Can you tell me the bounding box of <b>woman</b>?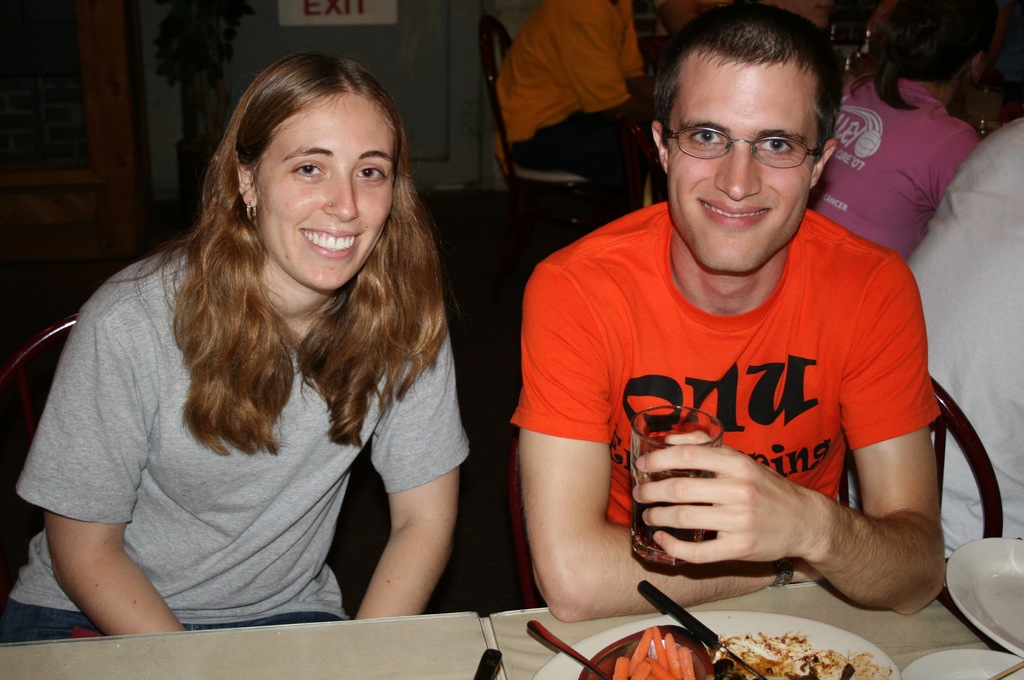
detection(810, 0, 989, 255).
